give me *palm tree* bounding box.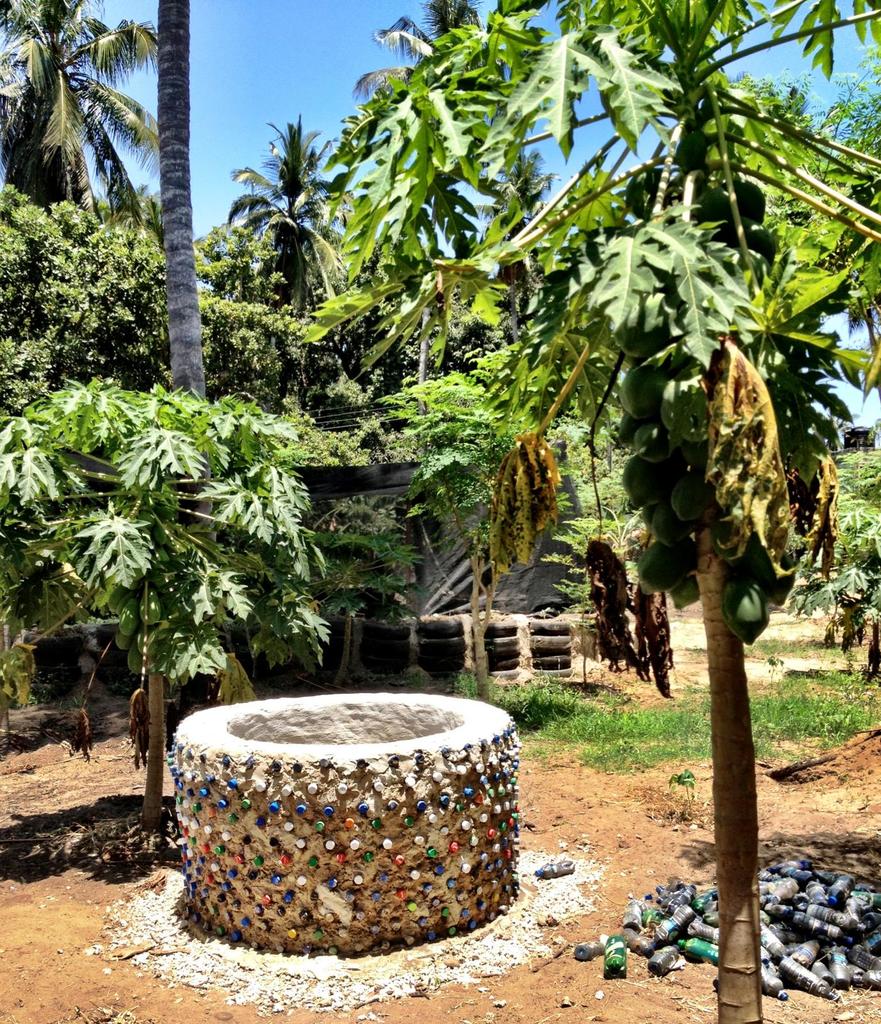
rect(232, 152, 325, 310).
